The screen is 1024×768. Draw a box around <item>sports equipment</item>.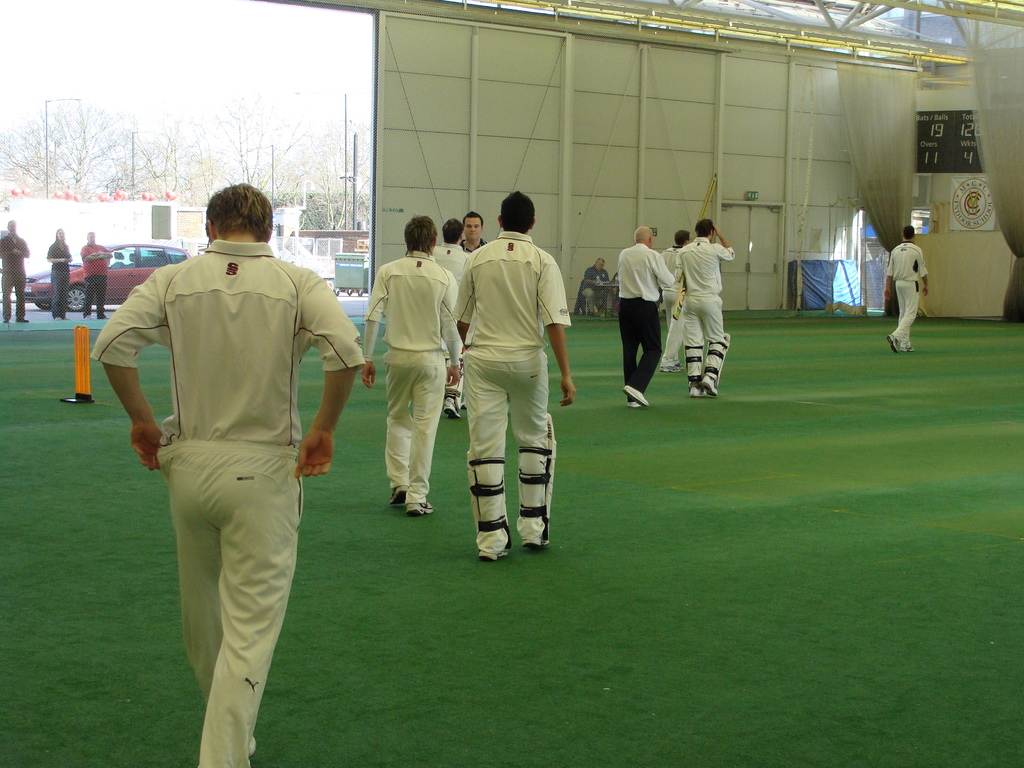
detection(706, 333, 730, 387).
